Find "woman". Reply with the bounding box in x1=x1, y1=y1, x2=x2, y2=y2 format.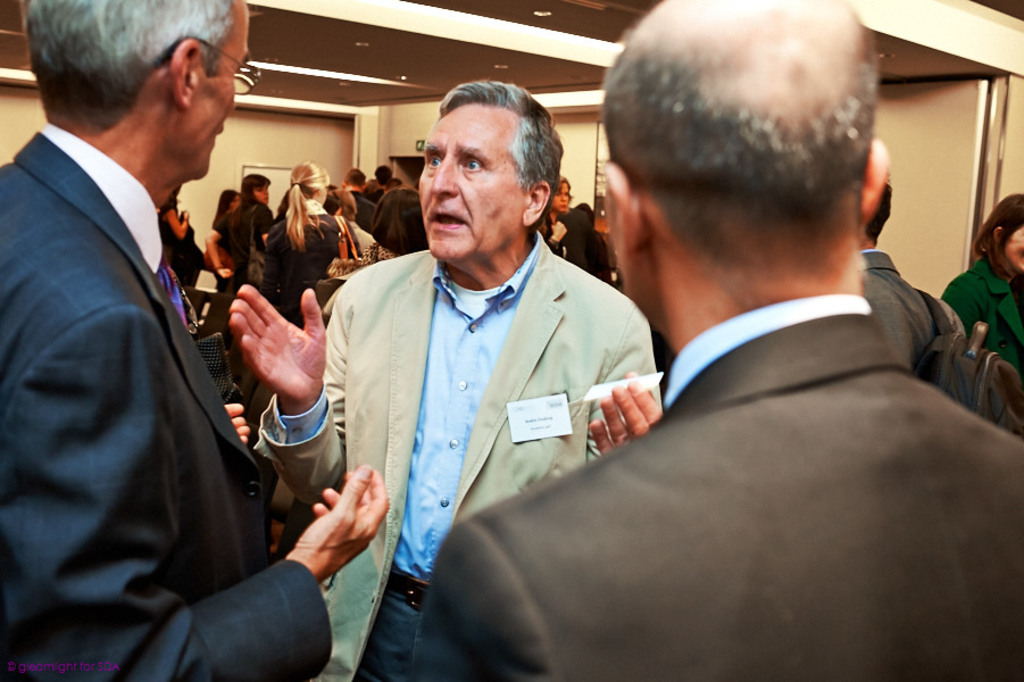
x1=540, y1=175, x2=600, y2=276.
